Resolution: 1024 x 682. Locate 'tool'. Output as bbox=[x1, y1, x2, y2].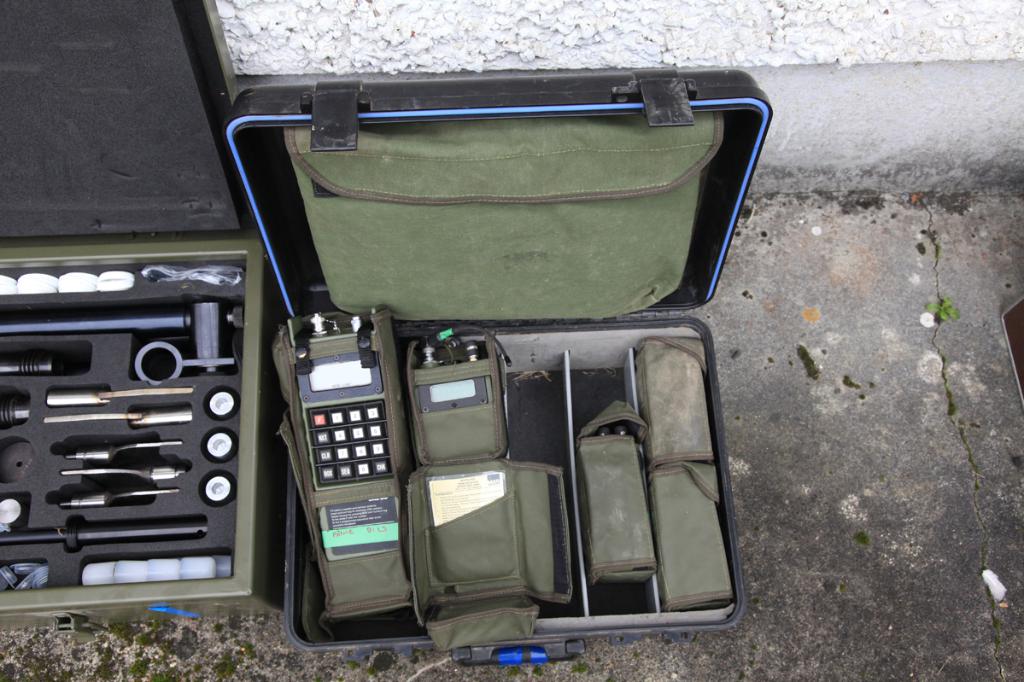
bbox=[80, 552, 233, 591].
